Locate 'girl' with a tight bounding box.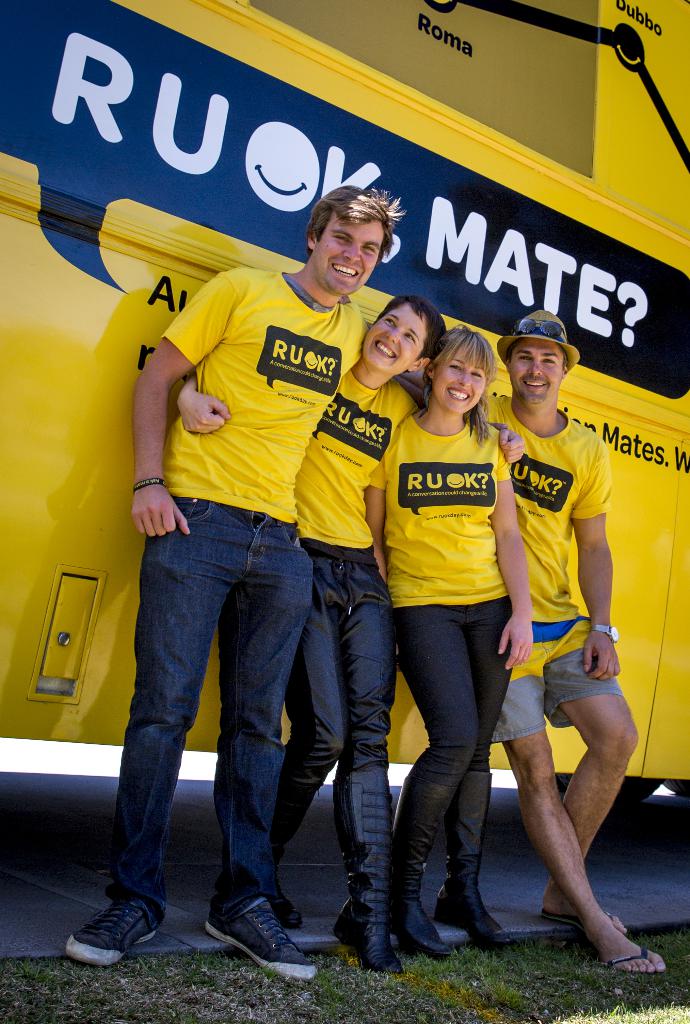
box=[360, 312, 535, 953].
